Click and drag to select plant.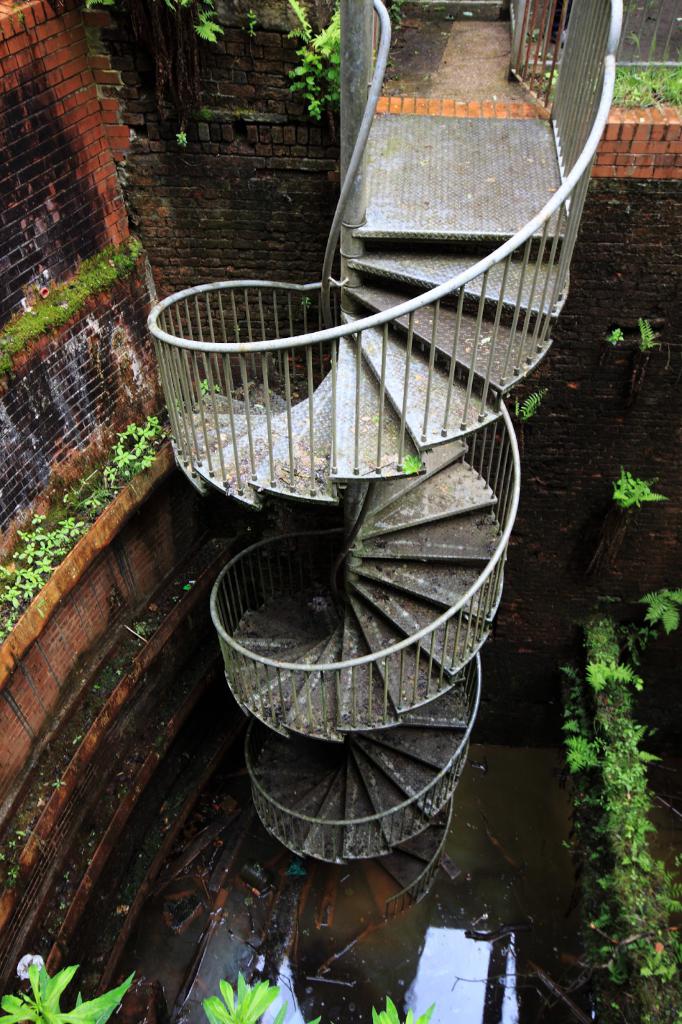
Selection: crop(51, 777, 68, 789).
